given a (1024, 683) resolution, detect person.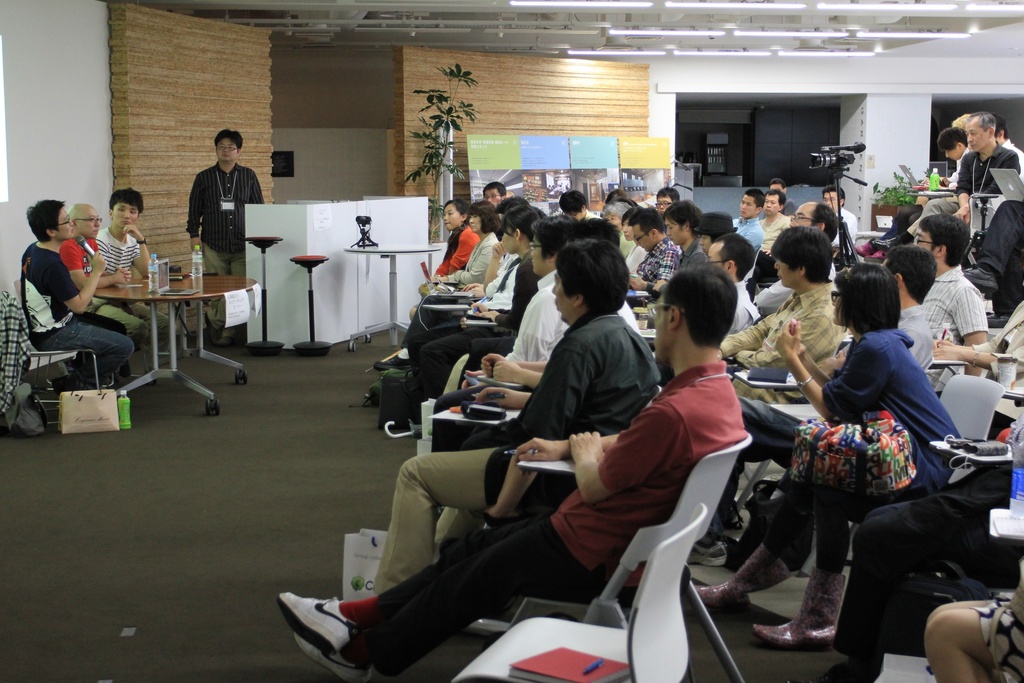
x1=913 y1=210 x2=986 y2=343.
